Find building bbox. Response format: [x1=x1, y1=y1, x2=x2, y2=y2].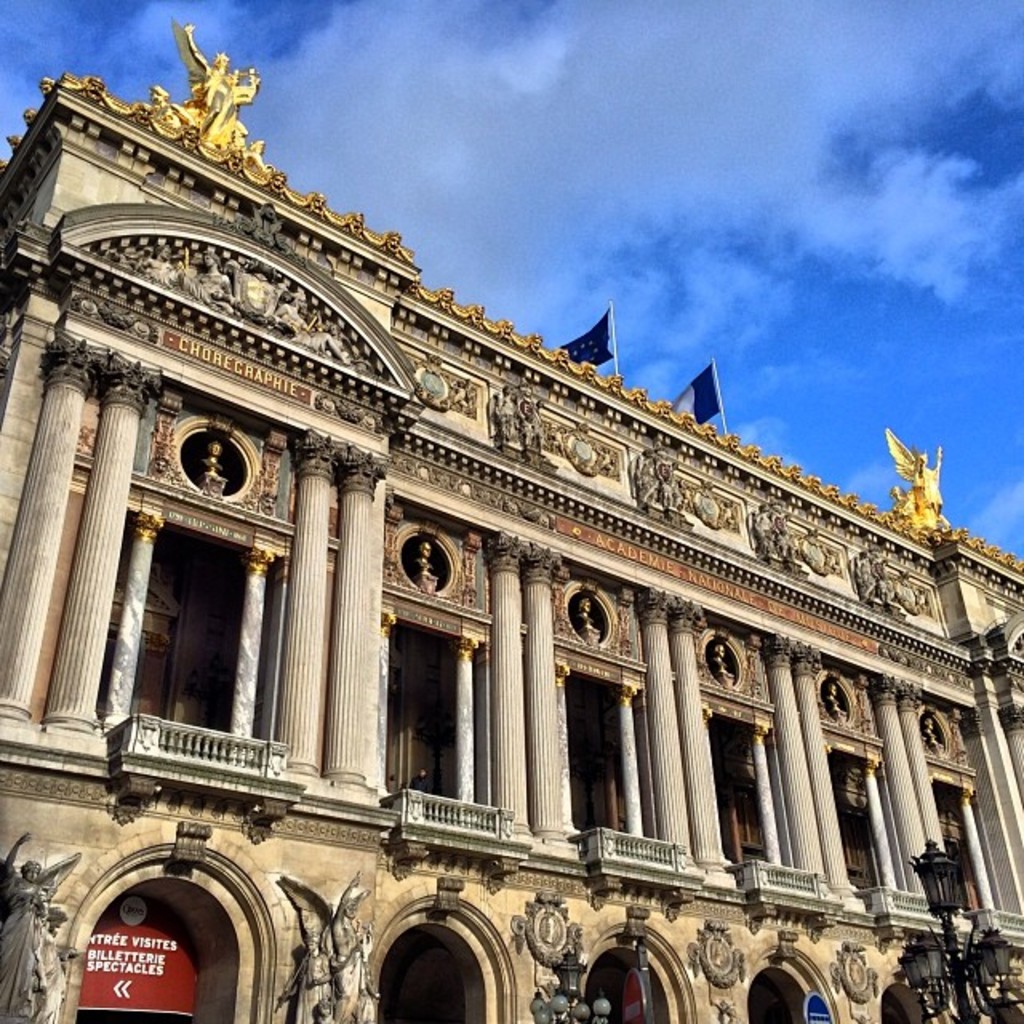
[x1=0, y1=11, x2=1022, y2=1022].
